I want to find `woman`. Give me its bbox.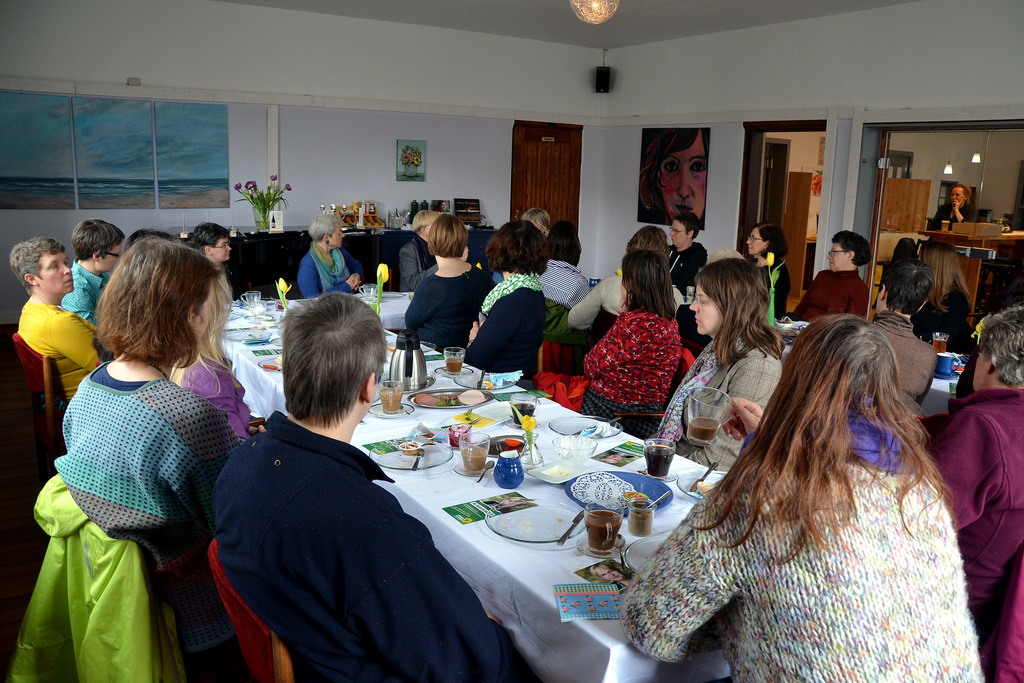
bbox=[929, 183, 975, 233].
